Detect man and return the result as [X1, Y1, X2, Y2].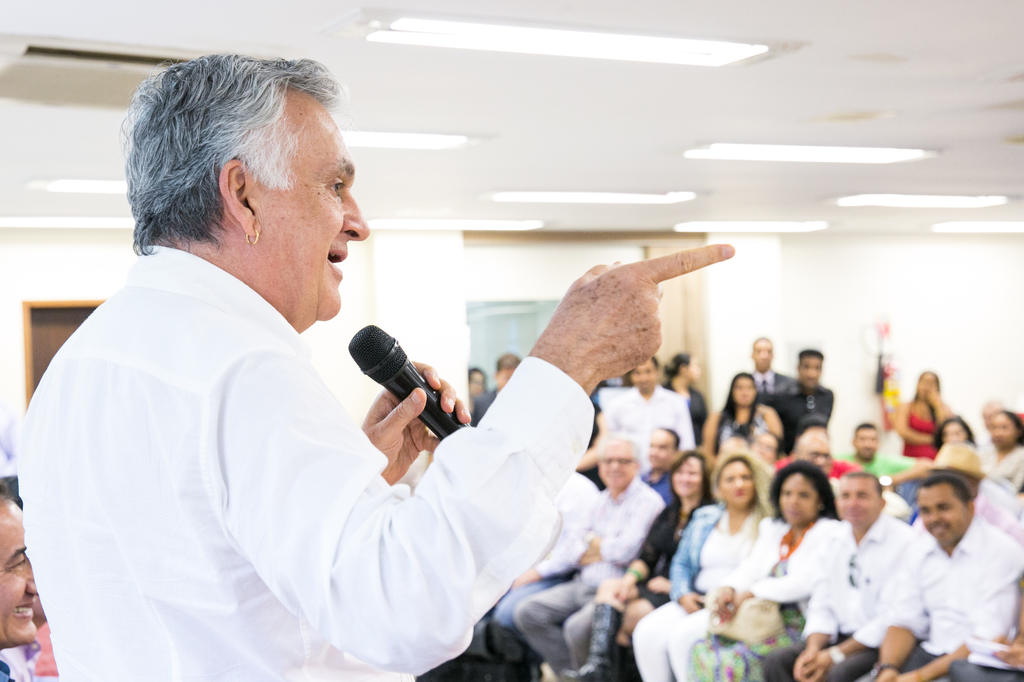
[762, 472, 920, 681].
